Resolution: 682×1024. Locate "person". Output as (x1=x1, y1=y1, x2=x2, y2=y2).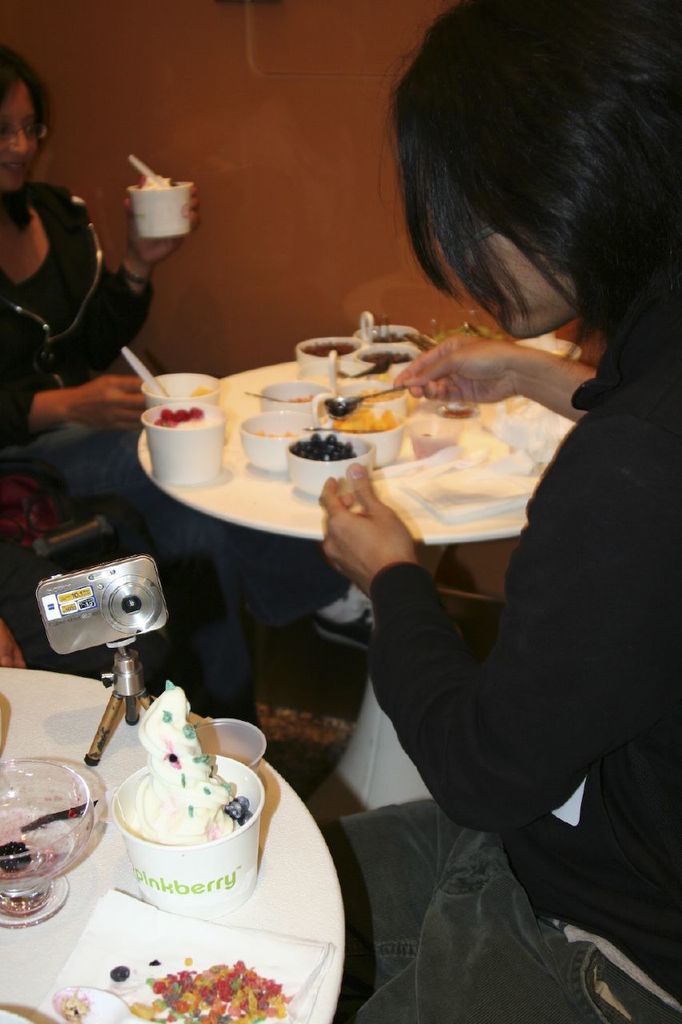
(x1=329, y1=0, x2=681, y2=1020).
